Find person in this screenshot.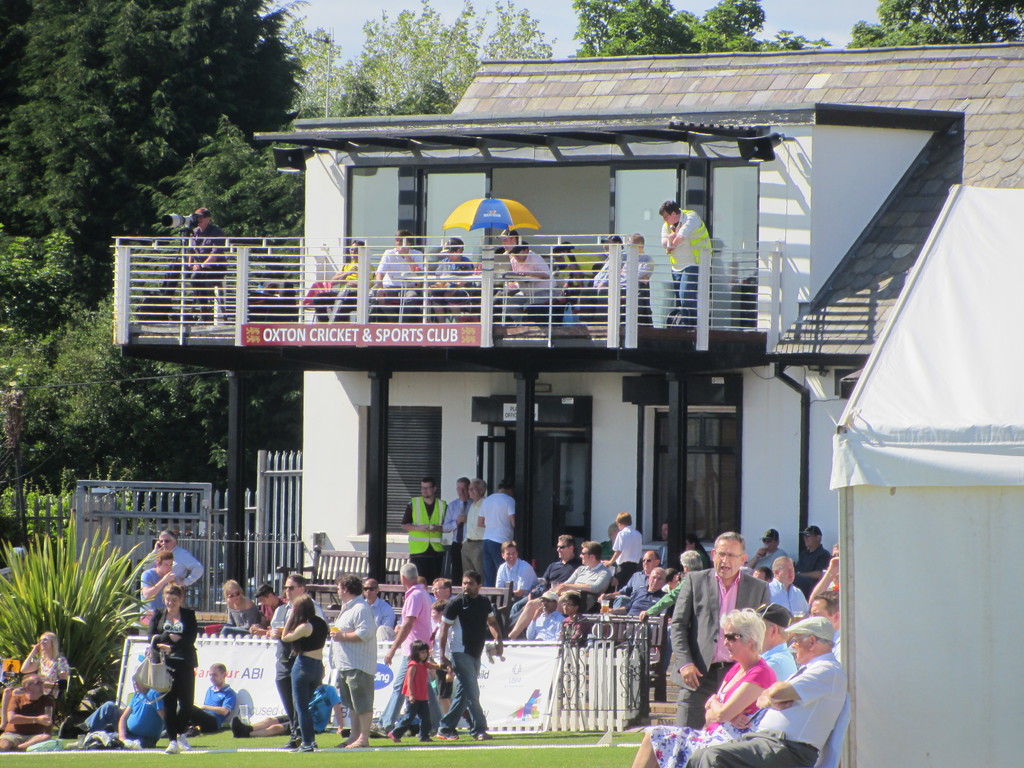
The bounding box for person is rect(556, 590, 586, 639).
